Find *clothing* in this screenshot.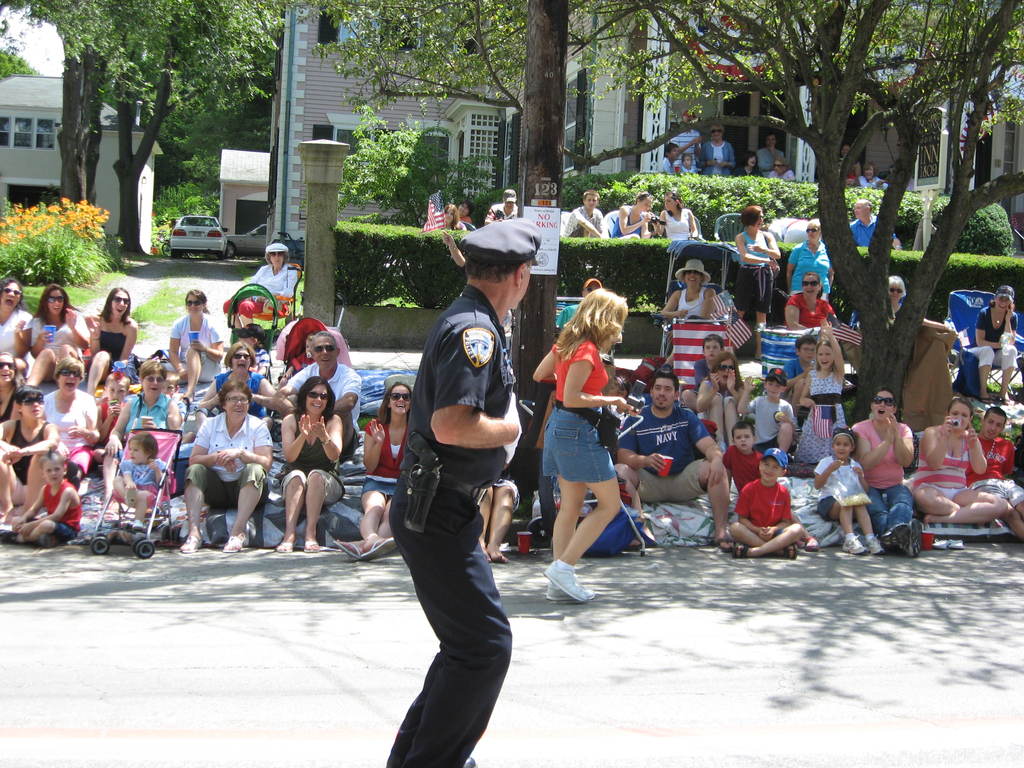
The bounding box for *clothing* is 858, 175, 884, 193.
